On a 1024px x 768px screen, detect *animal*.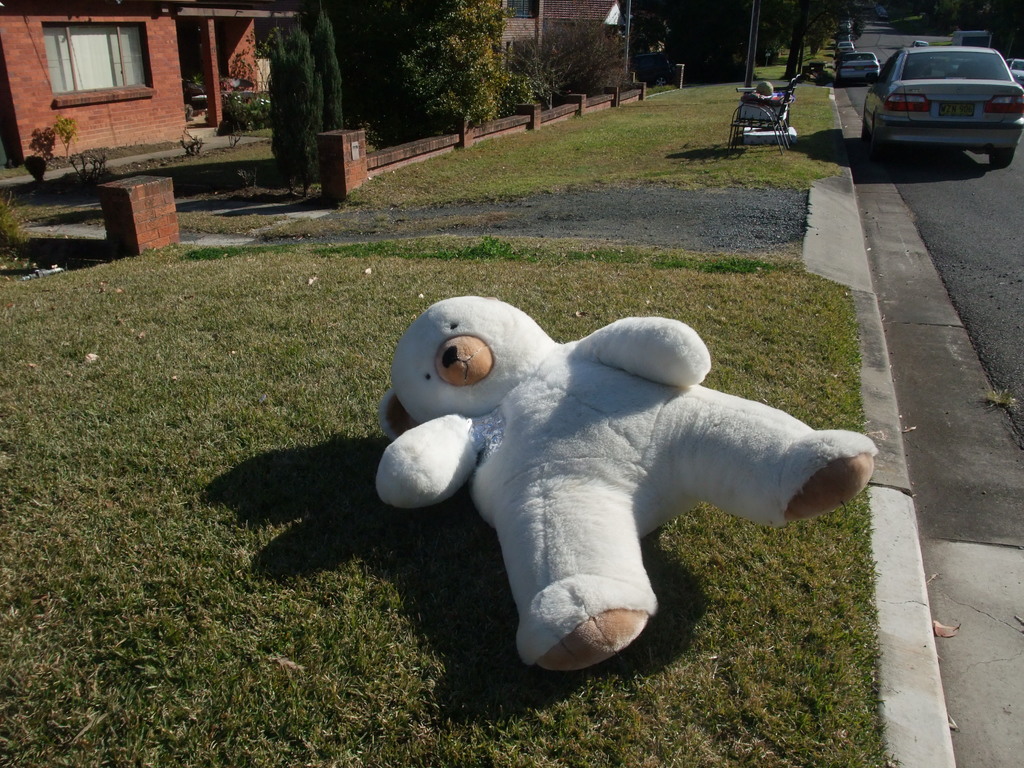
l=371, t=289, r=878, b=672.
